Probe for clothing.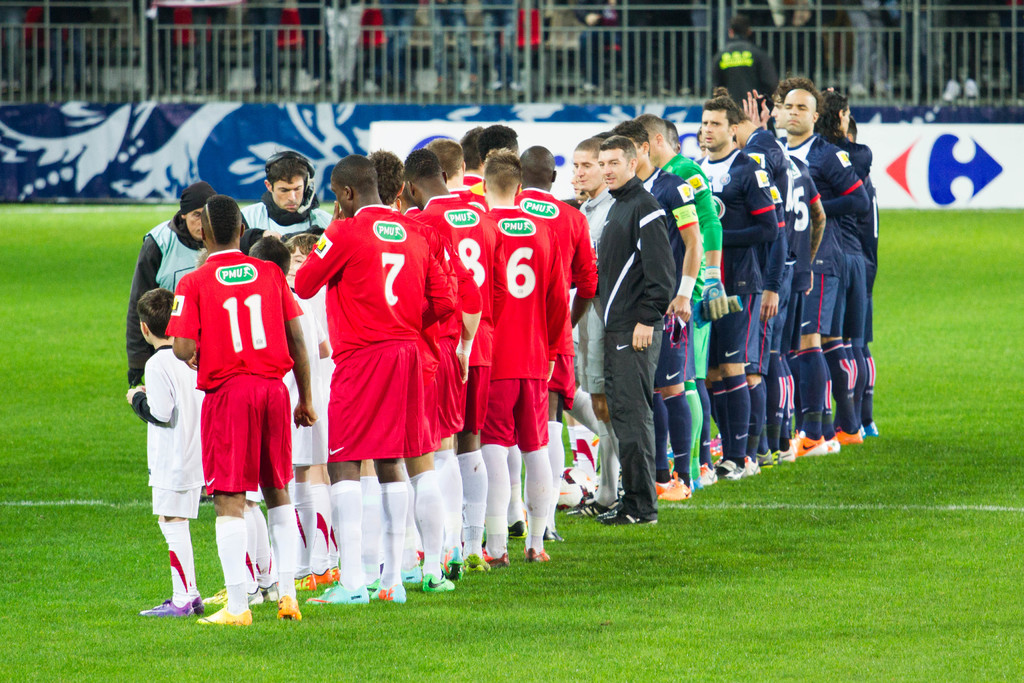
Probe result: [left=161, top=237, right=292, bottom=536].
